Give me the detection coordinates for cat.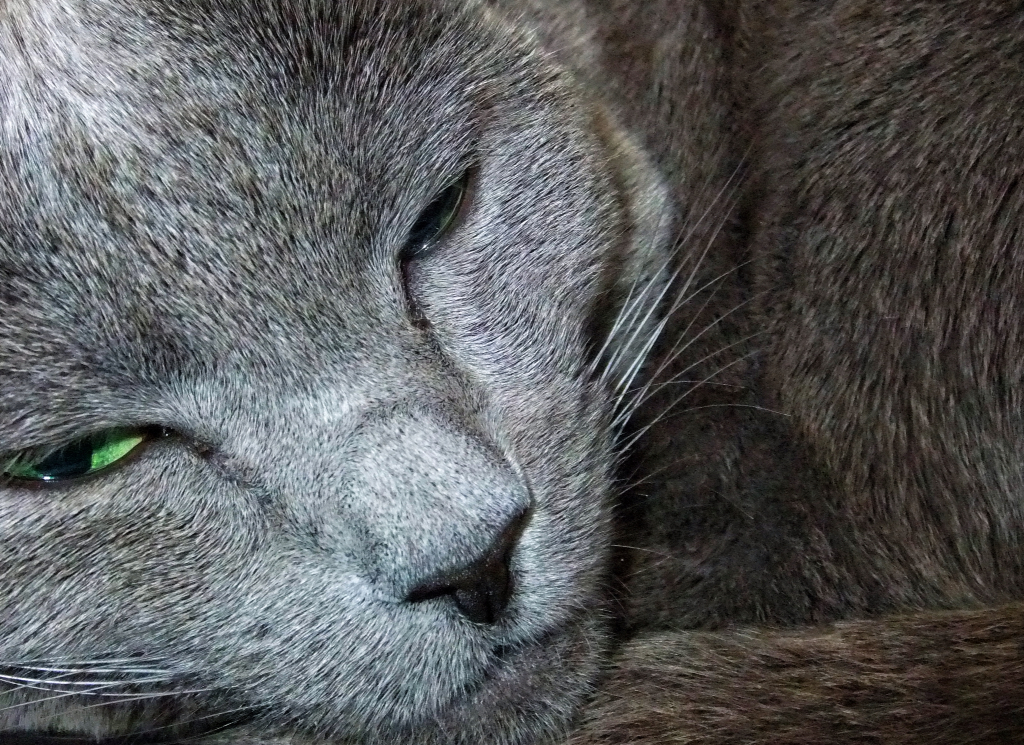
(x1=0, y1=2, x2=1023, y2=744).
